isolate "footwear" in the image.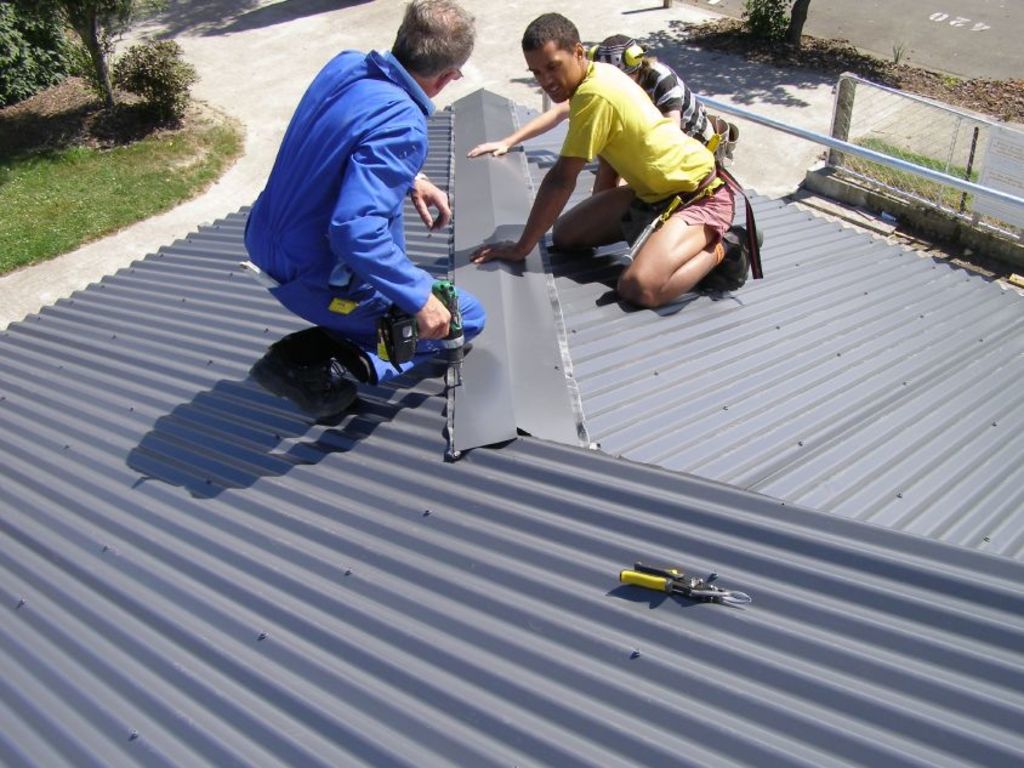
Isolated region: {"left": 248, "top": 348, "right": 358, "bottom": 420}.
